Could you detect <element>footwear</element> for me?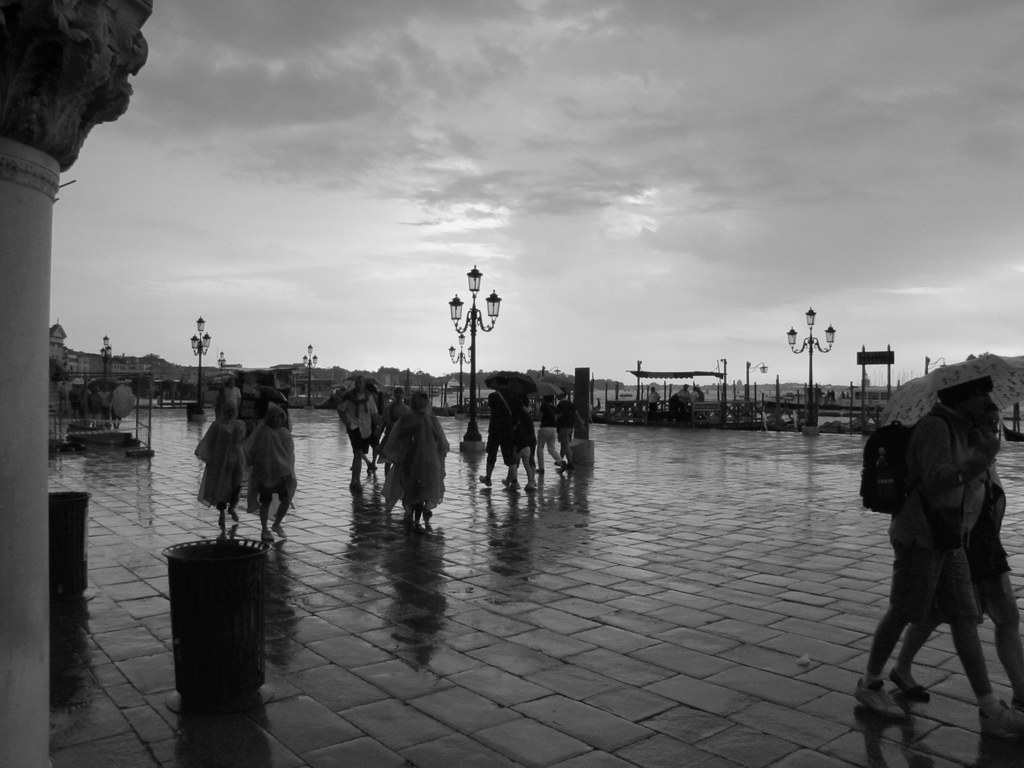
Detection result: l=261, t=529, r=273, b=543.
